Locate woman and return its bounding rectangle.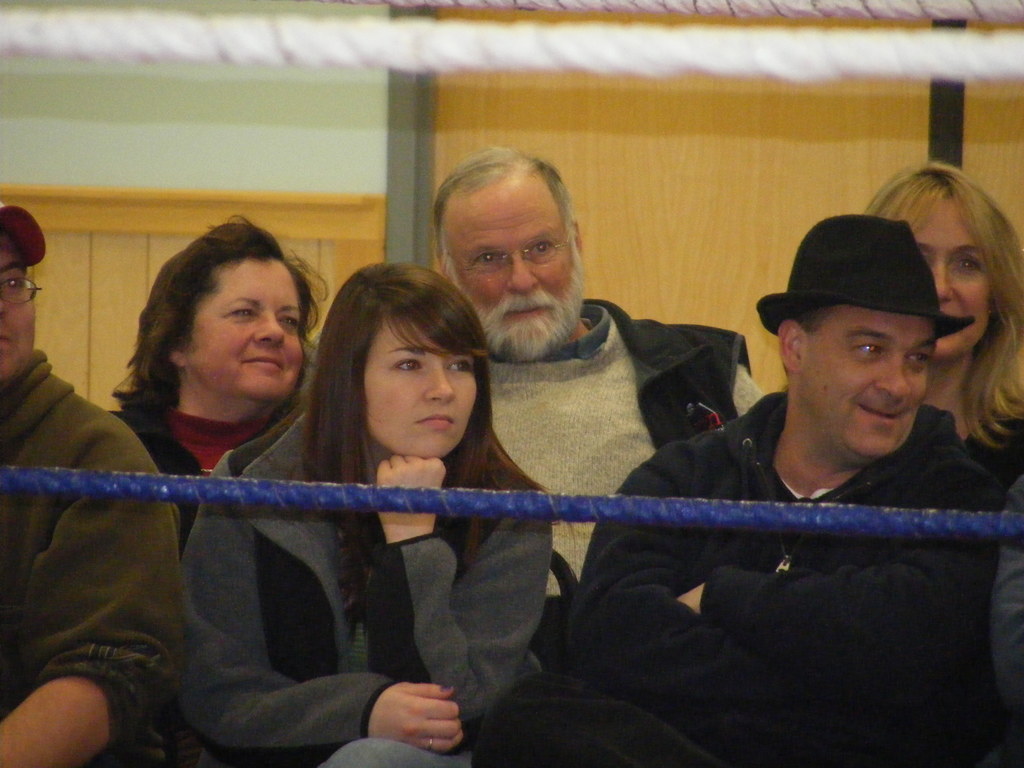
bbox=[233, 267, 563, 761].
